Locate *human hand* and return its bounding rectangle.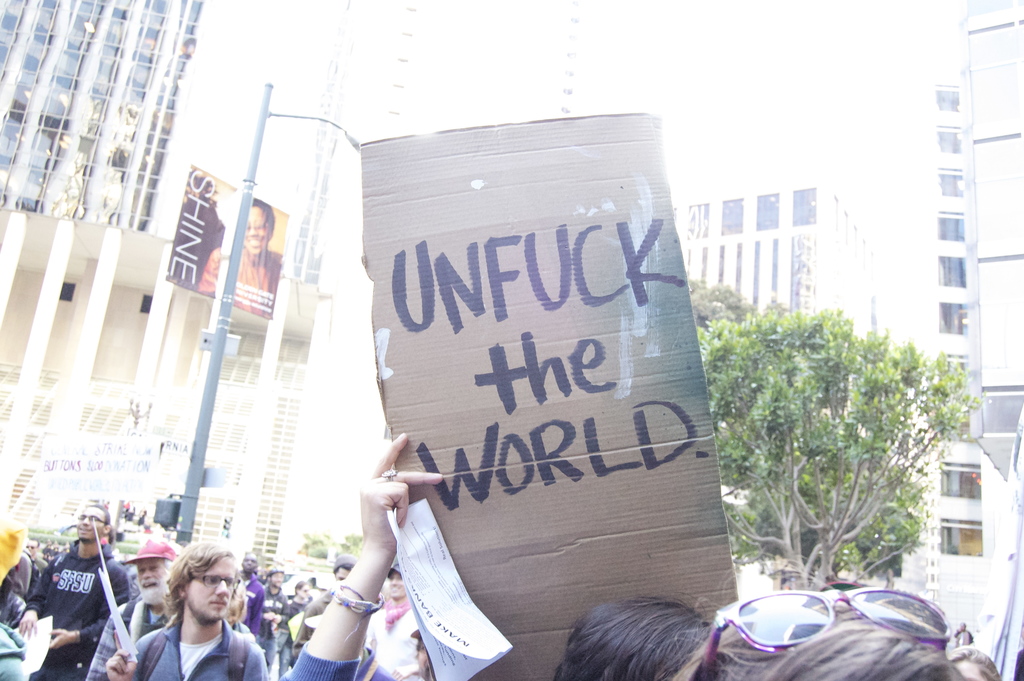
x1=17 y1=611 x2=40 y2=640.
